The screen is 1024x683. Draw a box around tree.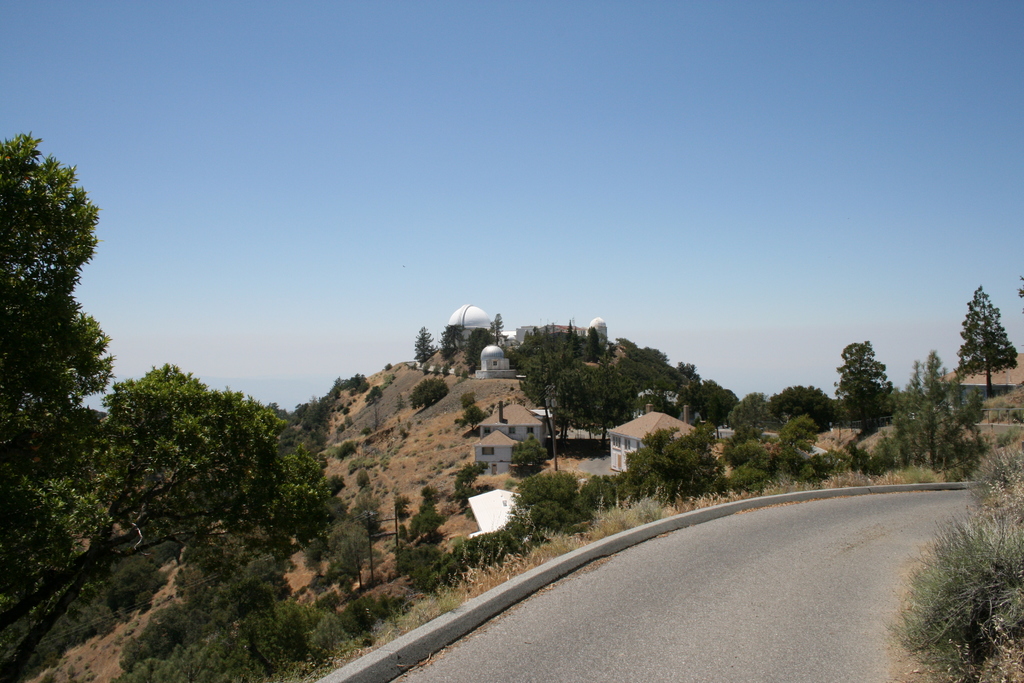
select_region(301, 514, 376, 598).
